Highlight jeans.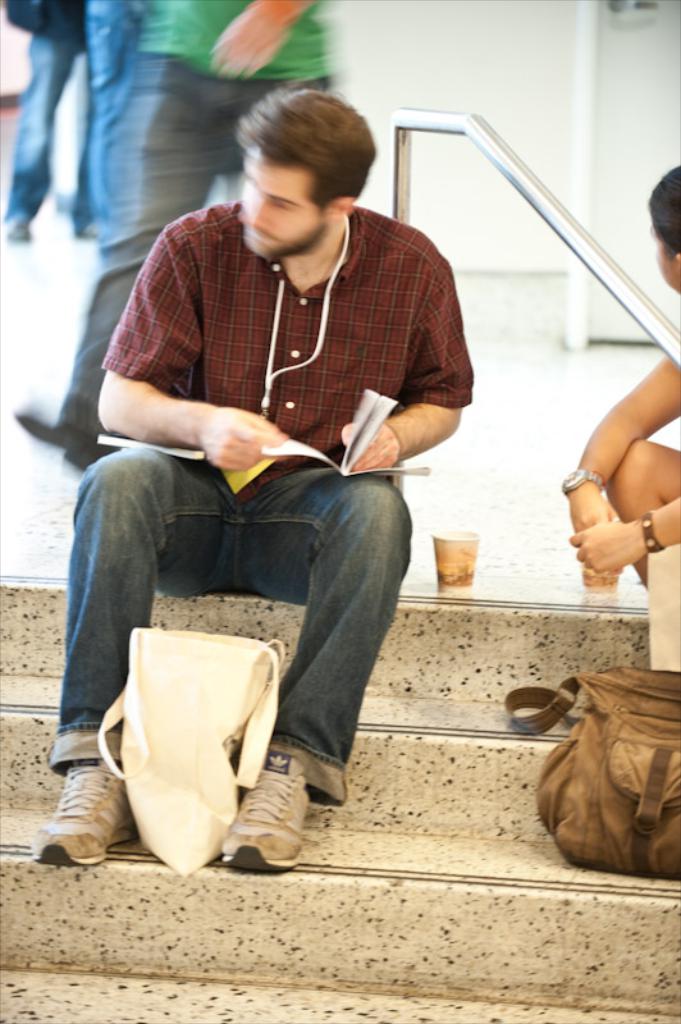
Highlighted region: [x1=38, y1=448, x2=415, y2=817].
